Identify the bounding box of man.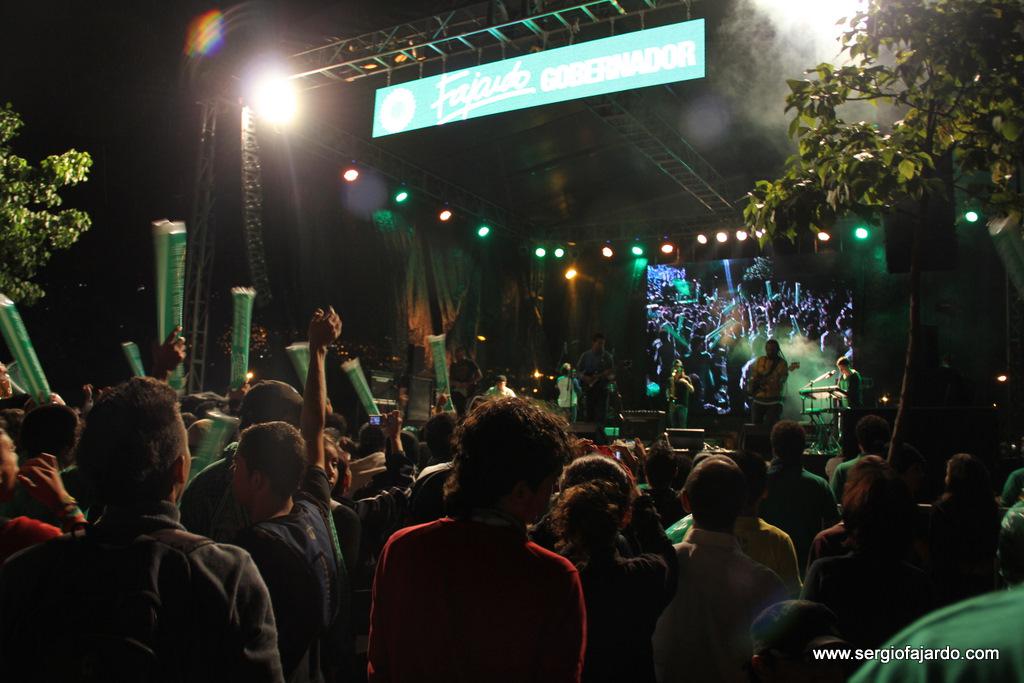
665 360 694 427.
